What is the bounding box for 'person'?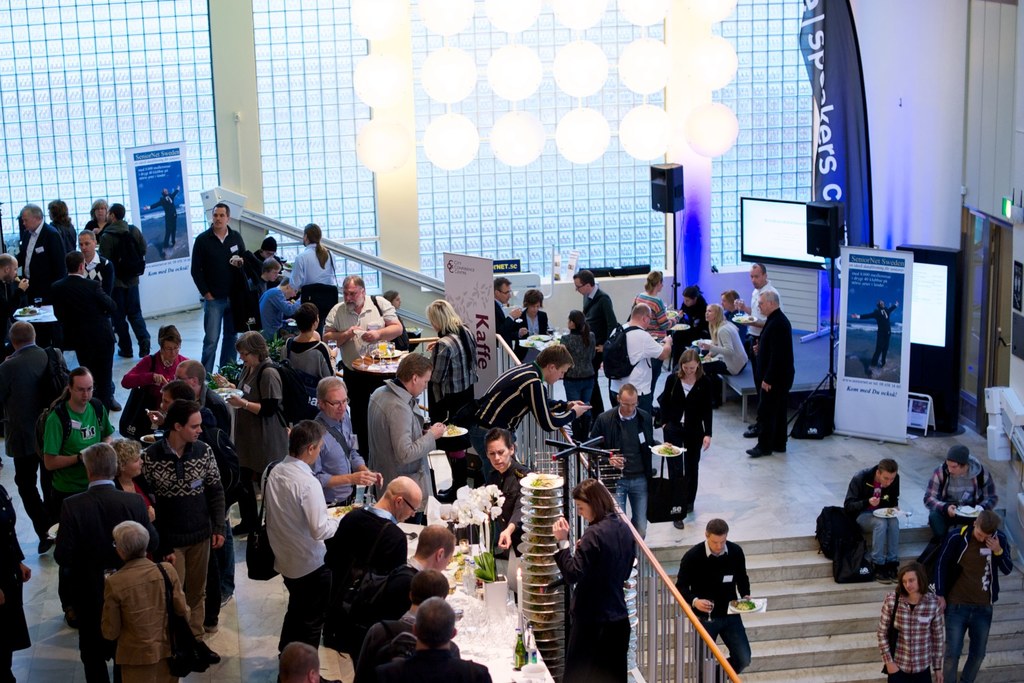
rect(422, 288, 480, 425).
